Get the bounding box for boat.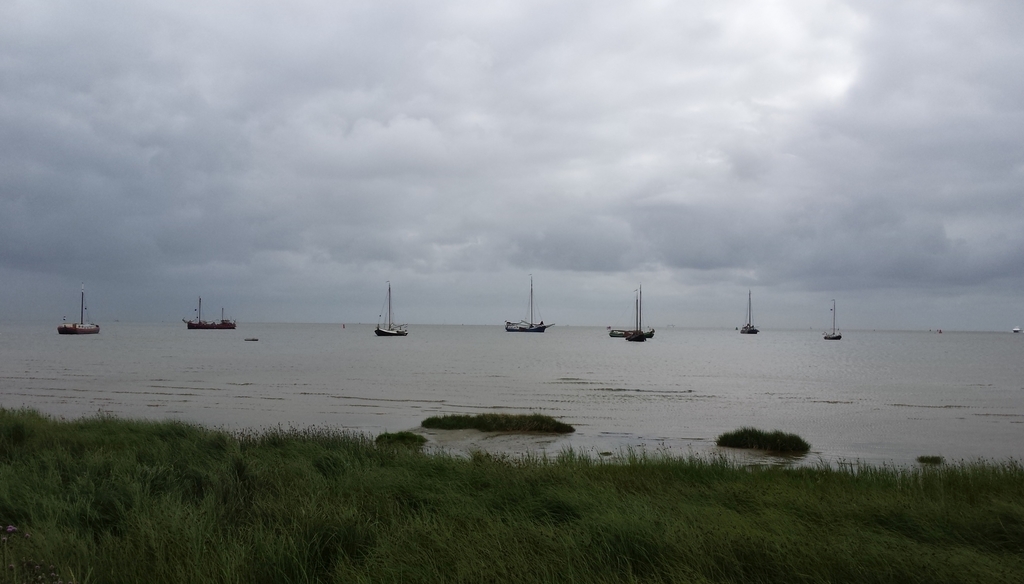
(left=58, top=292, right=102, bottom=333).
